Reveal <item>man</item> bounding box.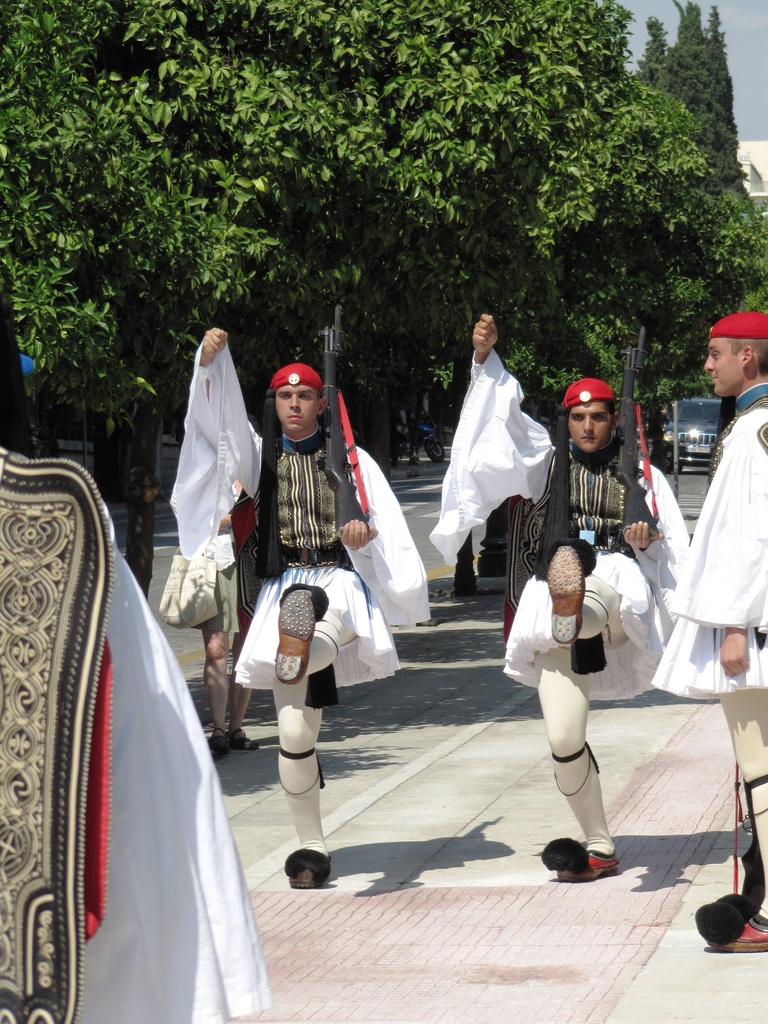
Revealed: <region>436, 312, 692, 884</region>.
